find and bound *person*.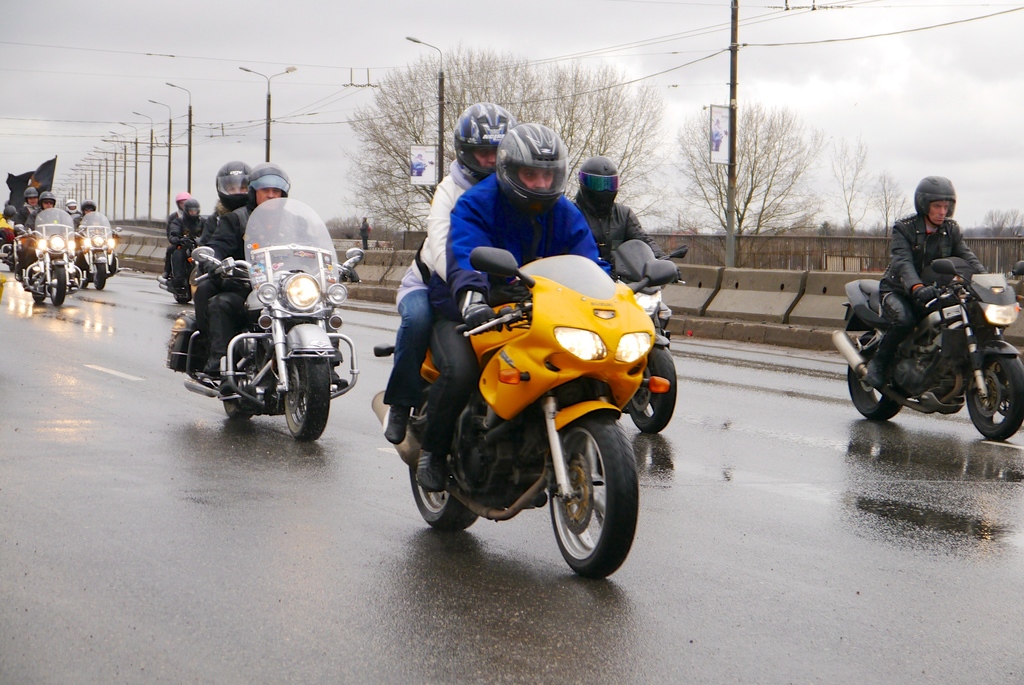
Bound: (404, 117, 617, 499).
